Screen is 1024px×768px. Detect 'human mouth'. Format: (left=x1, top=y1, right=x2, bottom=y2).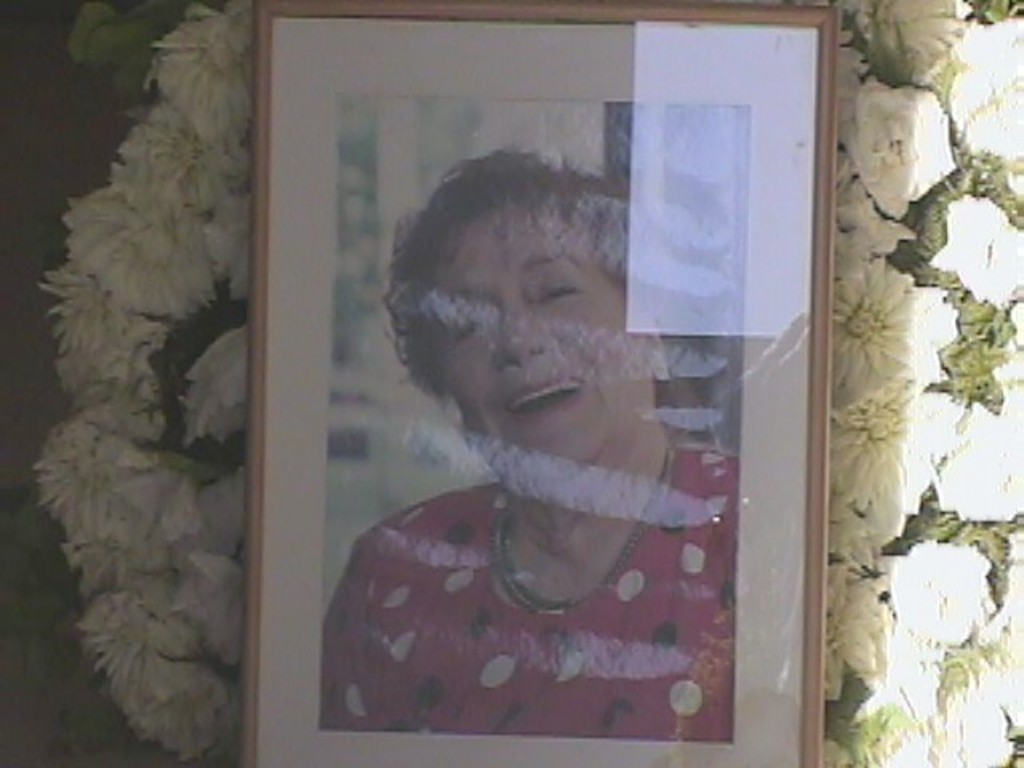
(left=504, top=373, right=584, bottom=422).
